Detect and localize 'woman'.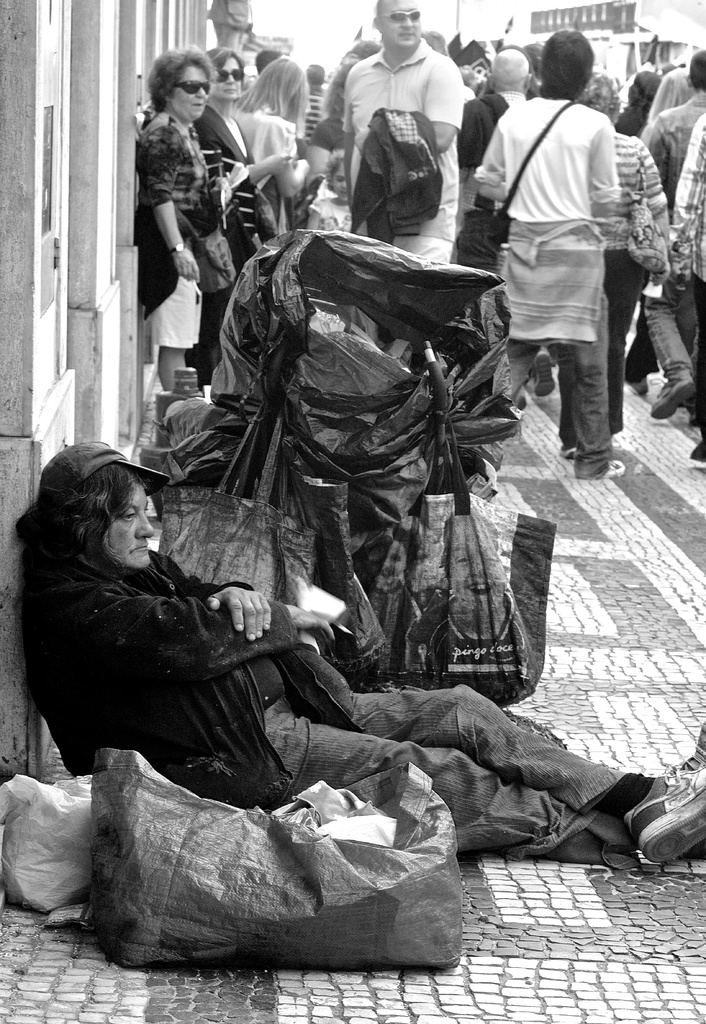
Localized at <bbox>557, 70, 672, 464</bbox>.
